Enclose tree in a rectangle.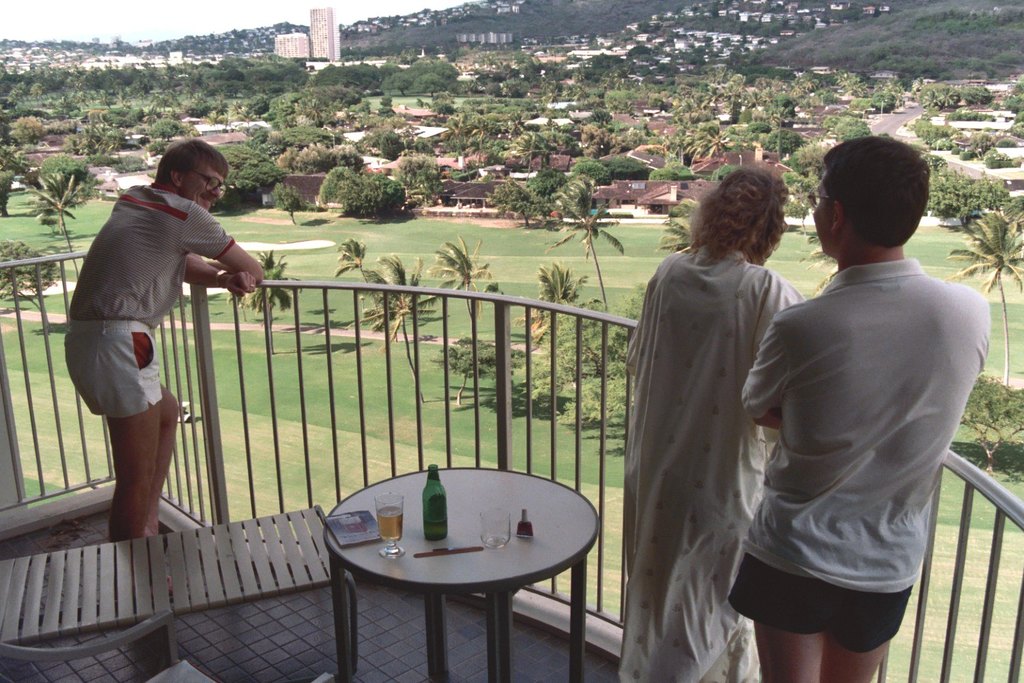
crop(551, 189, 635, 320).
